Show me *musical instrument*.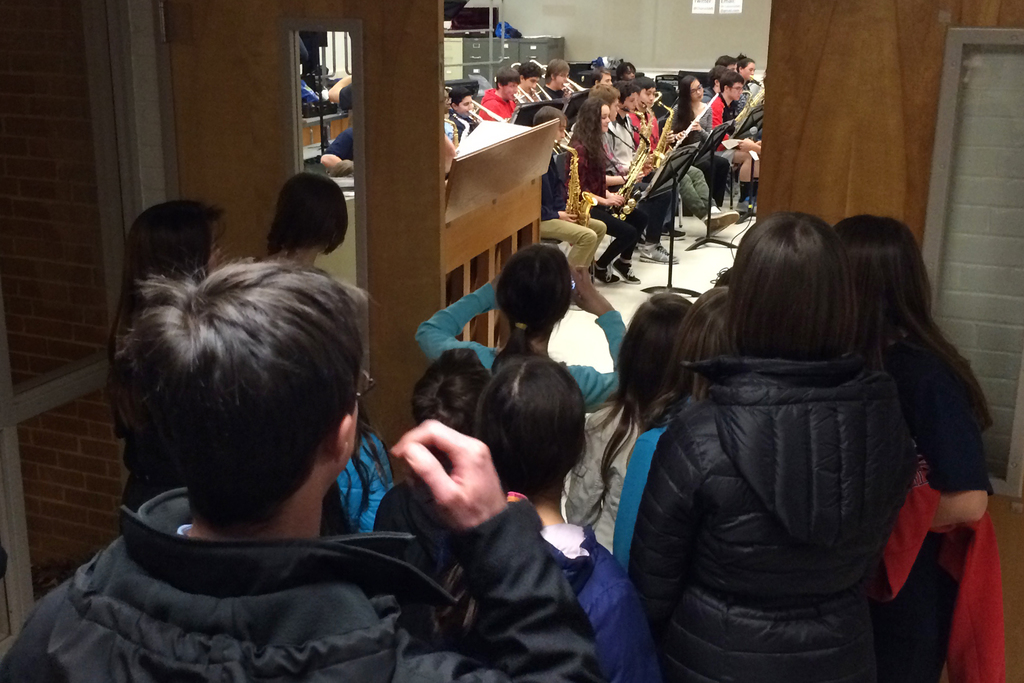
*musical instrument* is here: [x1=557, y1=77, x2=596, y2=94].
